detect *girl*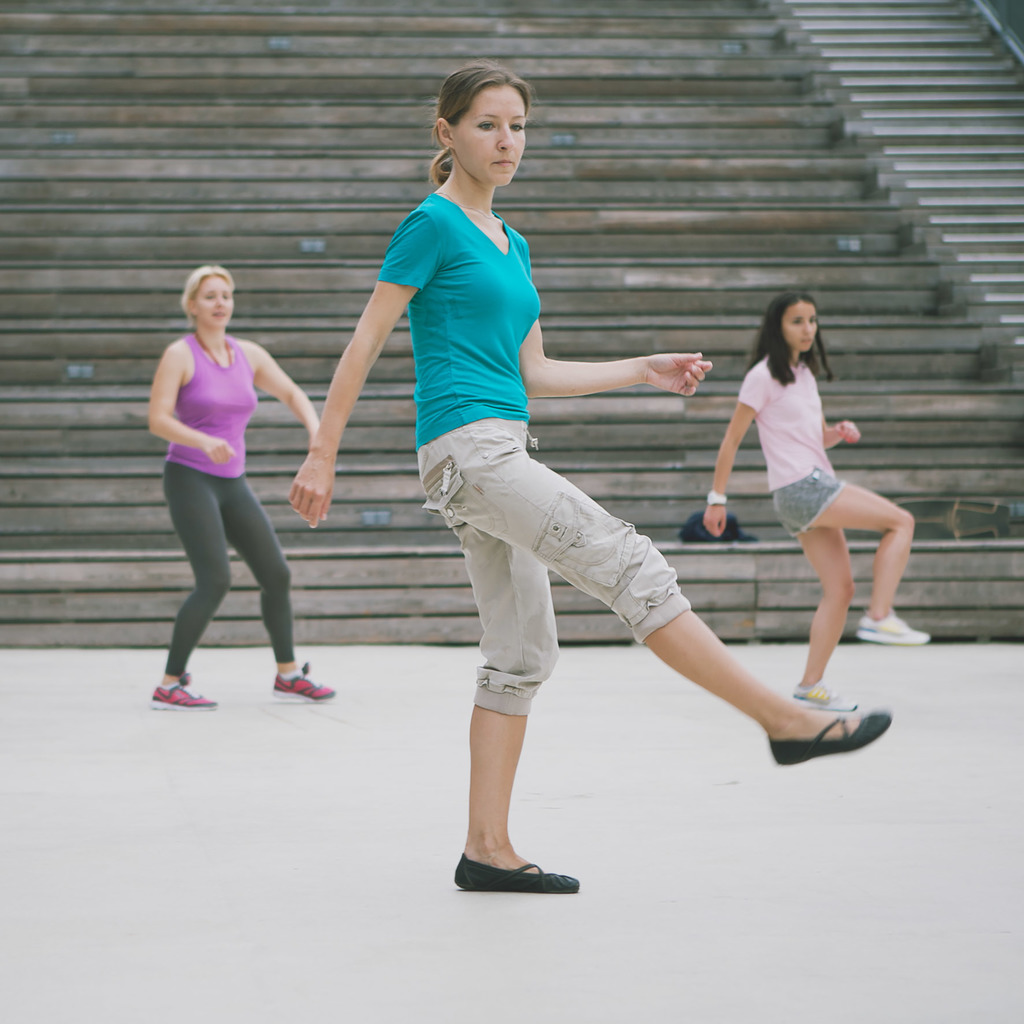
290 63 892 890
